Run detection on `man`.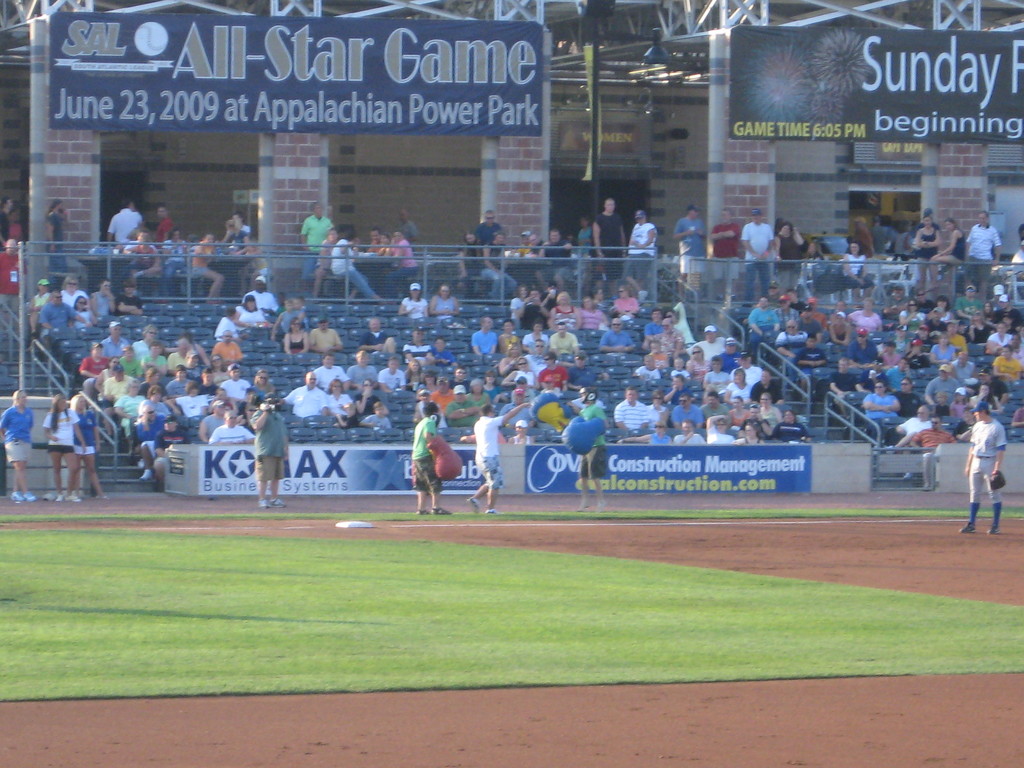
Result: 312:316:342:360.
